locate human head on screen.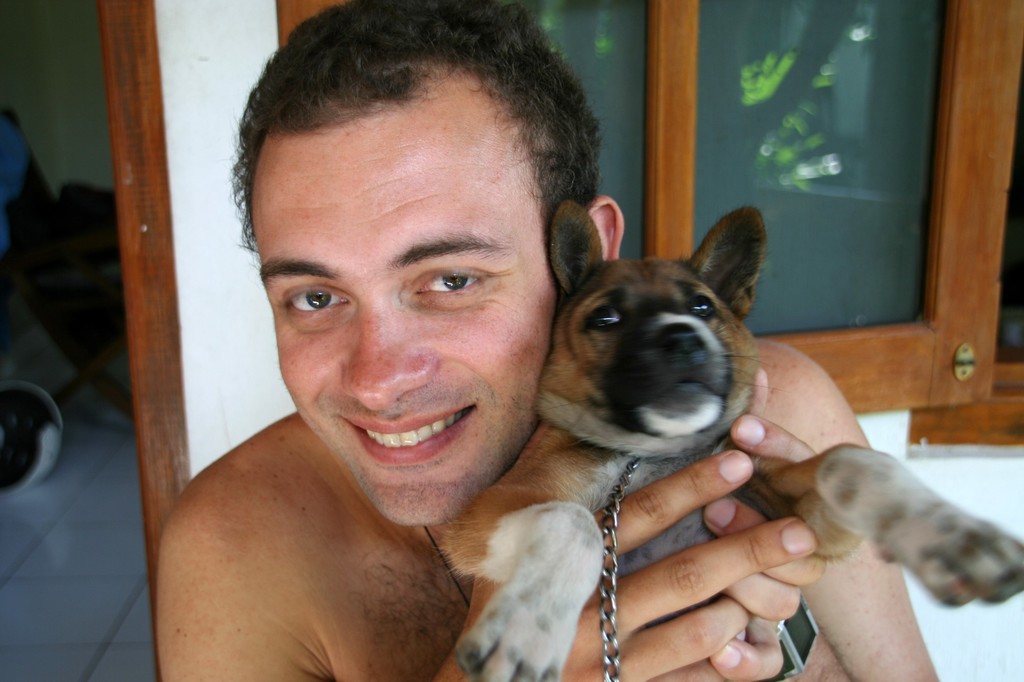
On screen at bbox=(240, 0, 602, 478).
